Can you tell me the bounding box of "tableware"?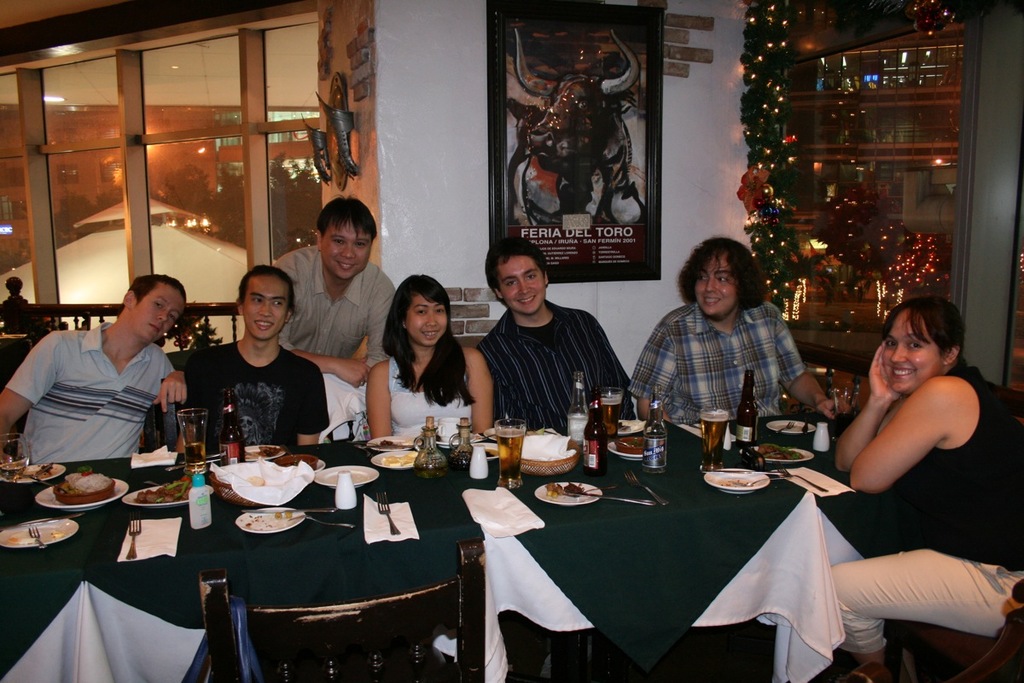
crop(244, 441, 284, 459).
